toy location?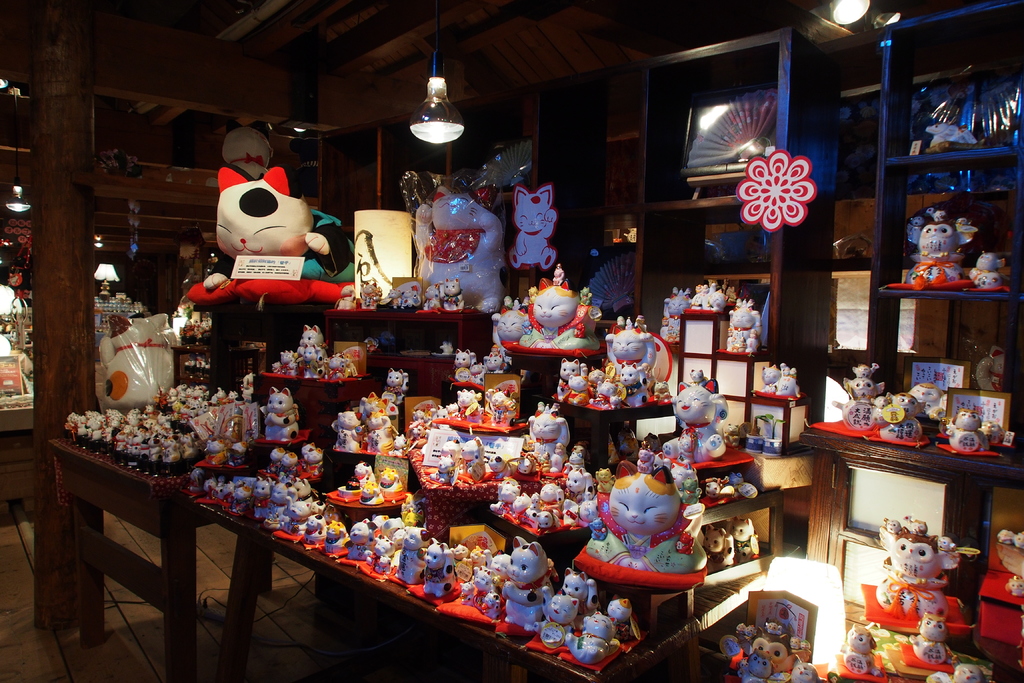
x1=492, y1=297, x2=531, y2=358
